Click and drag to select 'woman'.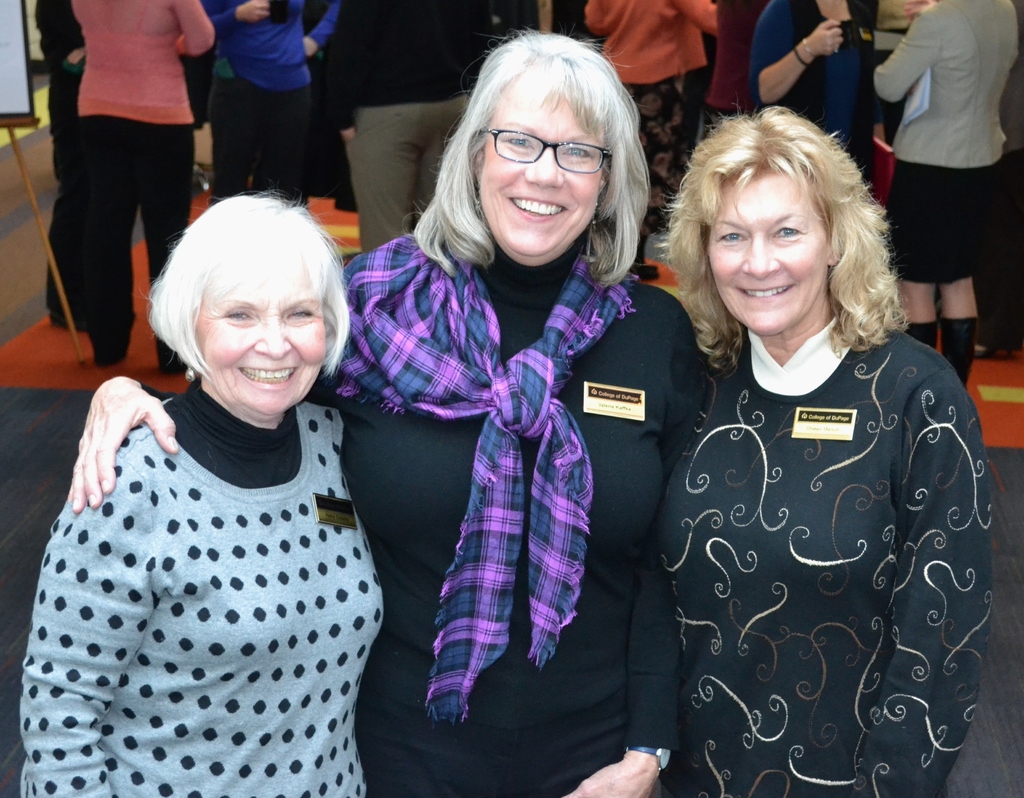
Selection: [195,0,346,212].
